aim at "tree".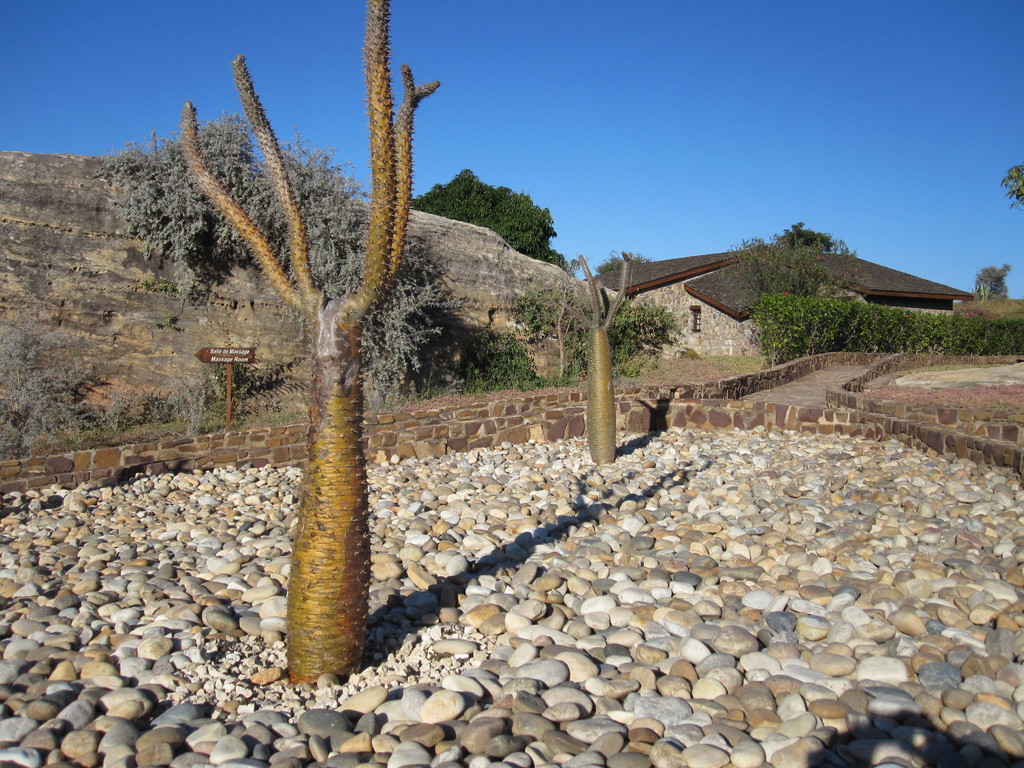
Aimed at crop(710, 228, 860, 299).
